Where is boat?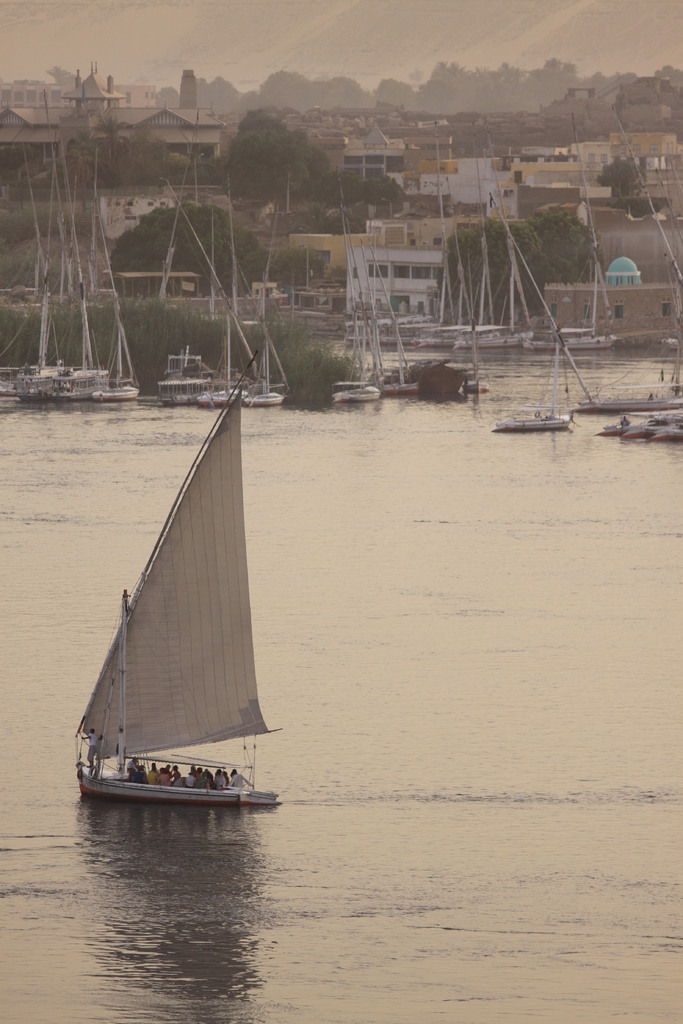
(55,399,284,816).
